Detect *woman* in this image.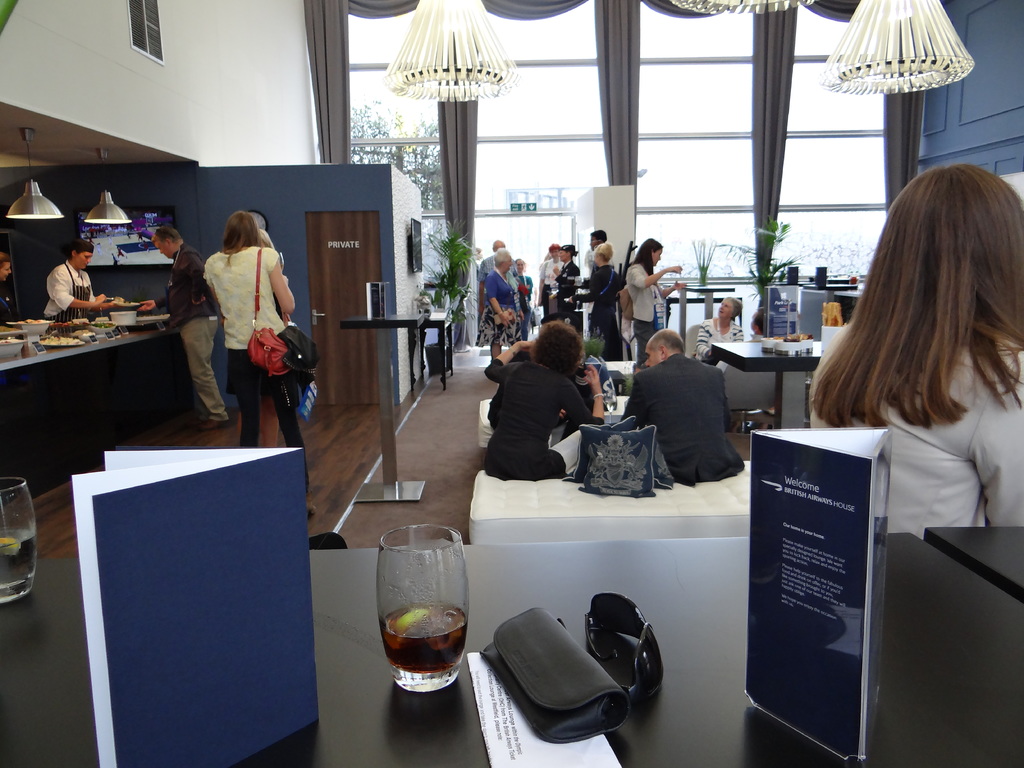
Detection: l=622, t=233, r=689, b=368.
